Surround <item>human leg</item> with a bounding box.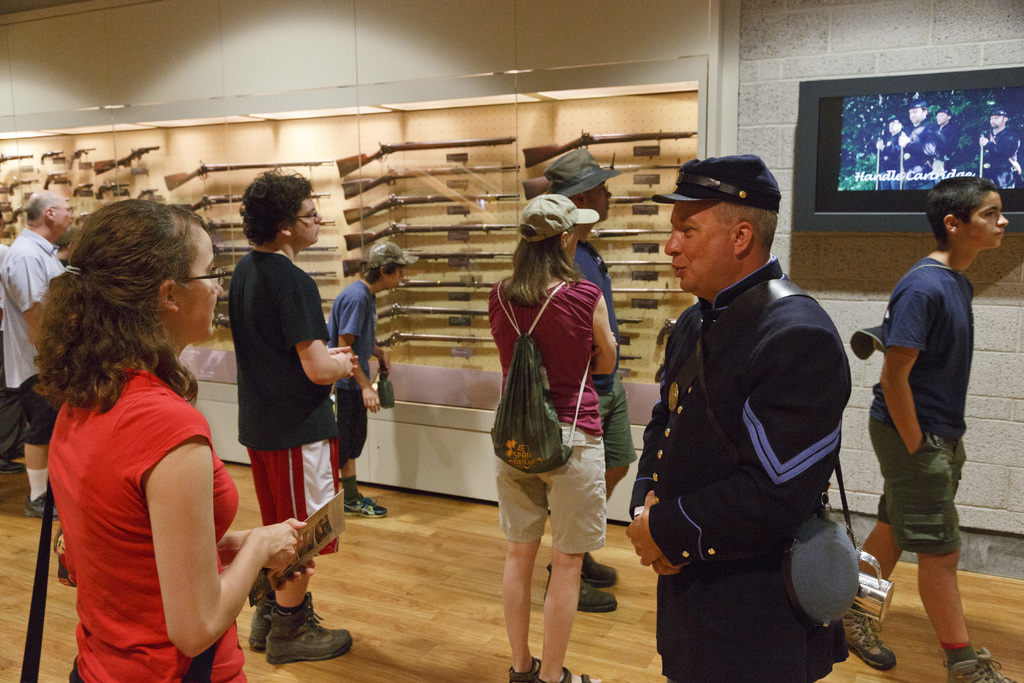
[x1=346, y1=457, x2=385, y2=520].
